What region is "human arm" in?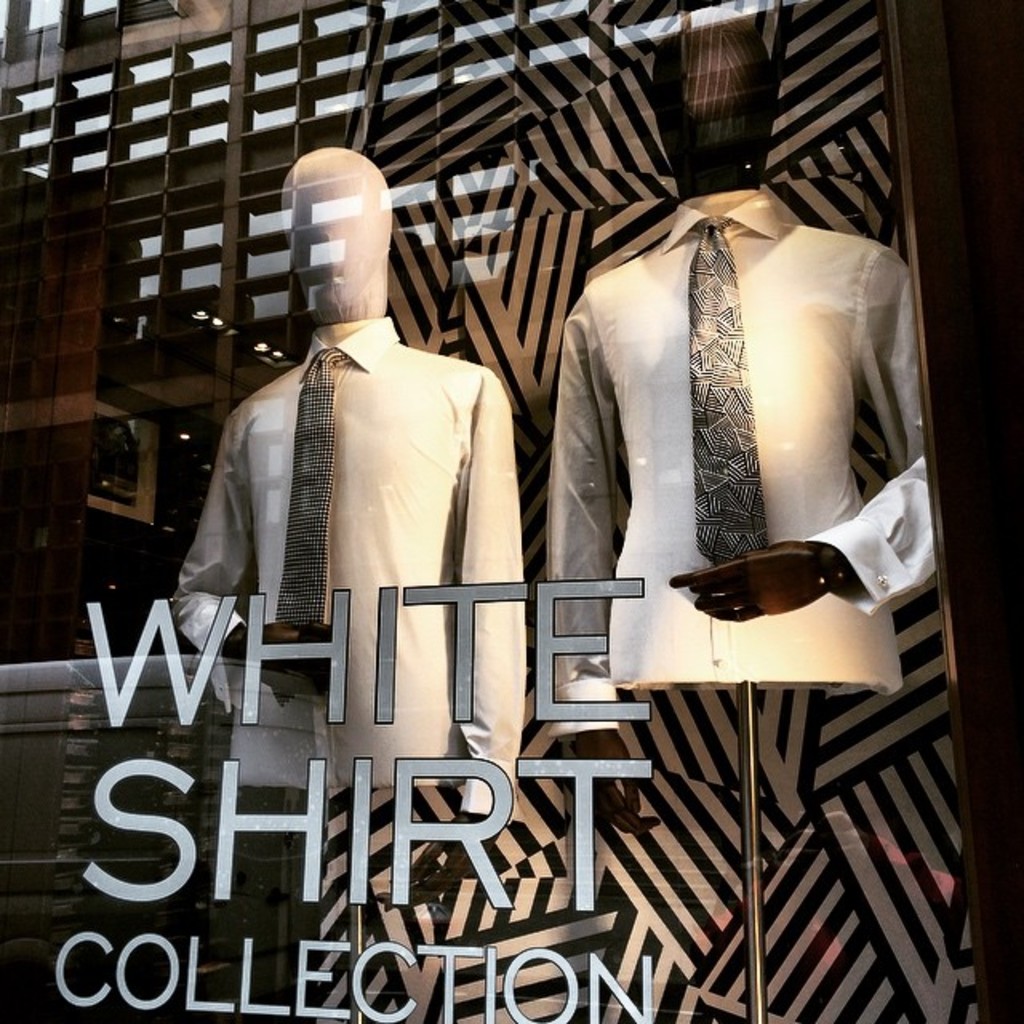
BBox(544, 290, 658, 834).
